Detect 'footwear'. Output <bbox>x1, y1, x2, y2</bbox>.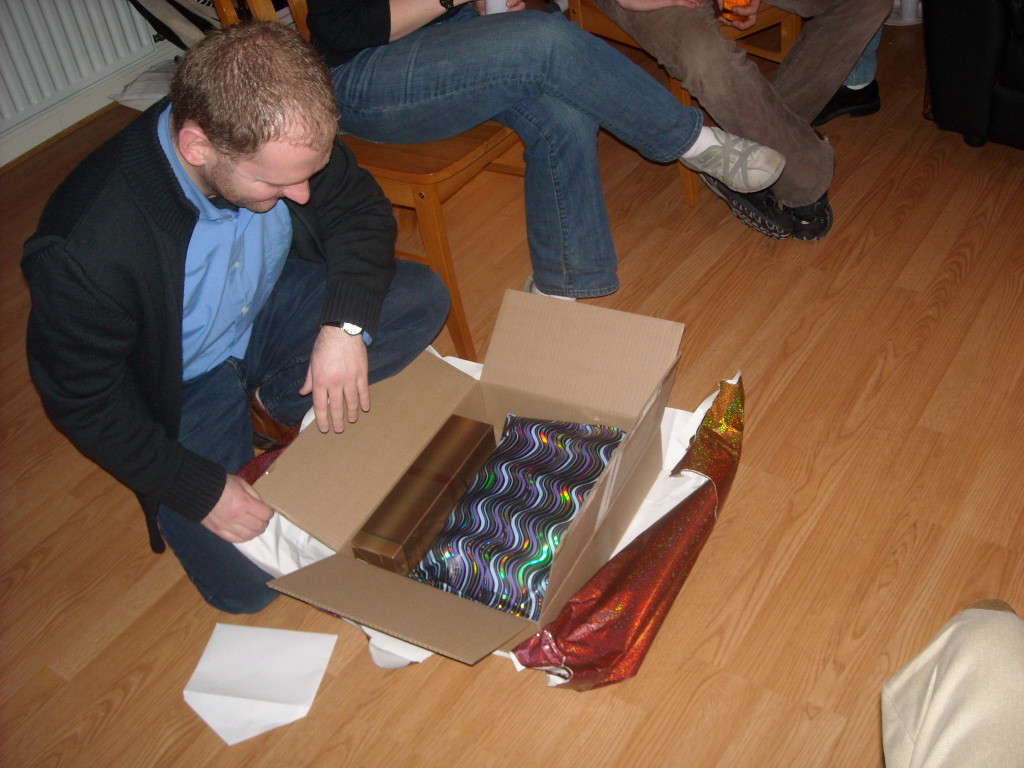
<bbox>816, 82, 886, 126</bbox>.
